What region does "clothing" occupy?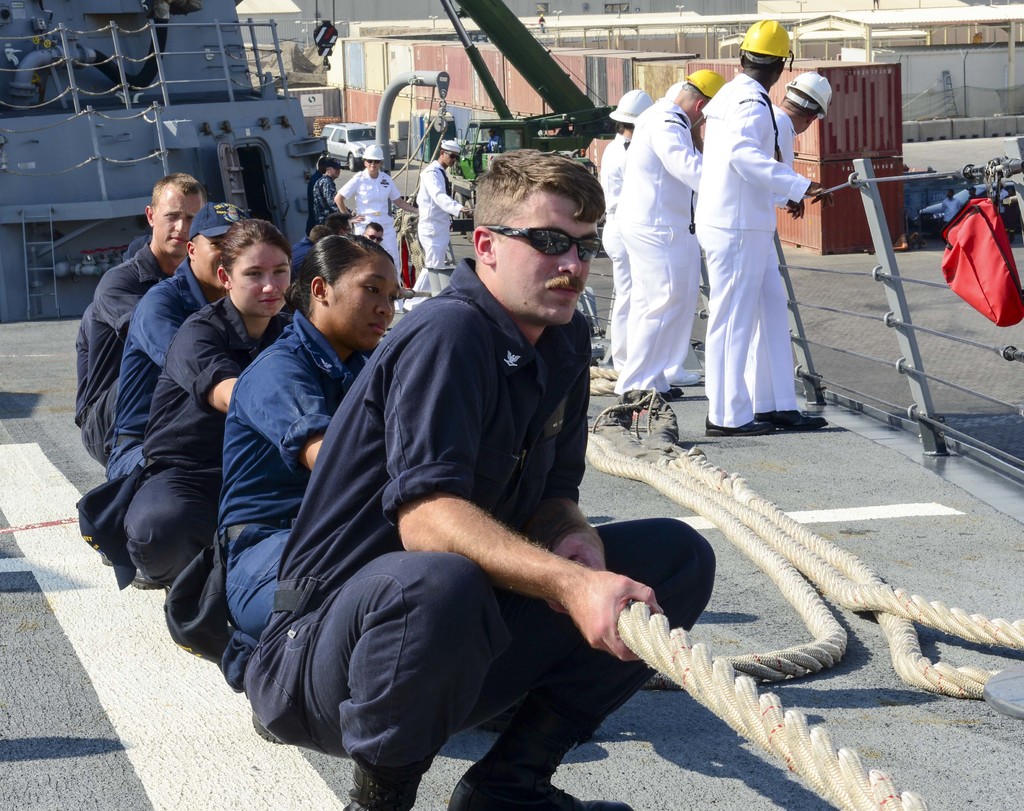
<region>156, 302, 372, 659</region>.
